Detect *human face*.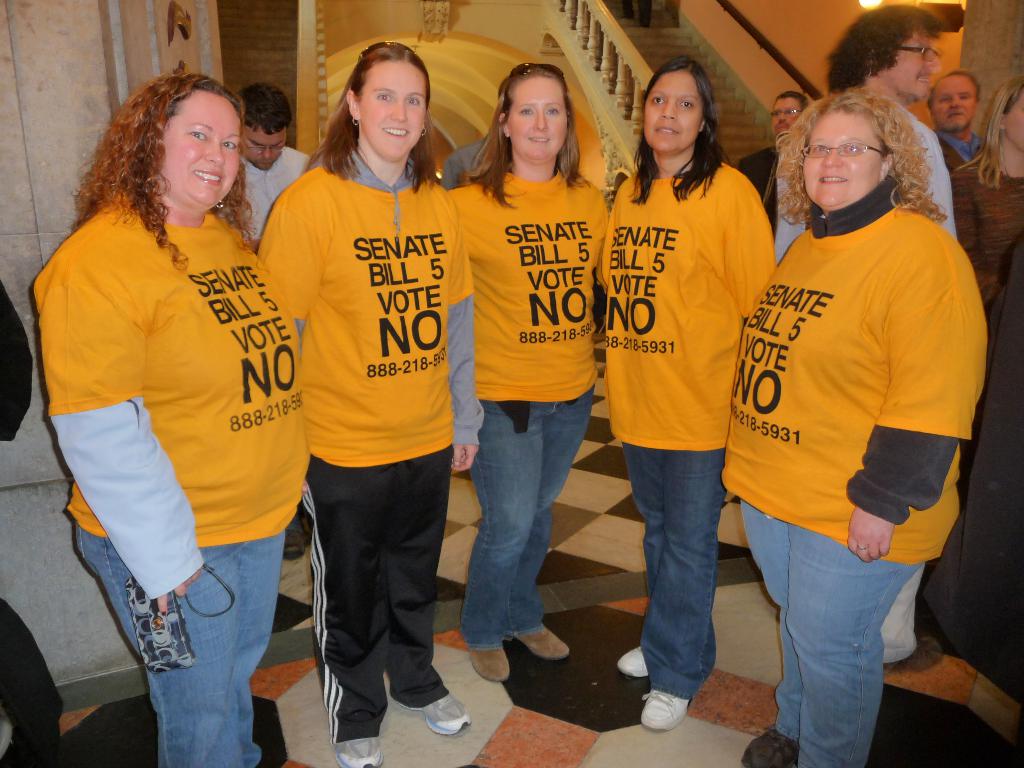
Detected at (355,62,424,160).
